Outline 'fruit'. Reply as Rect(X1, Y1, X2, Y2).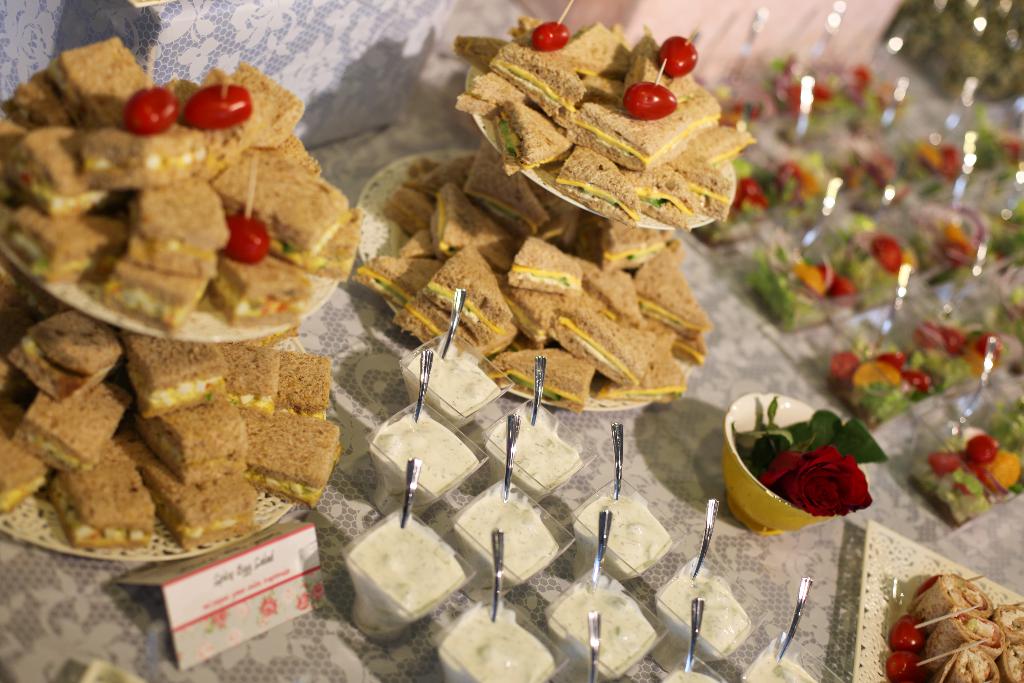
Rect(532, 20, 566, 50).
